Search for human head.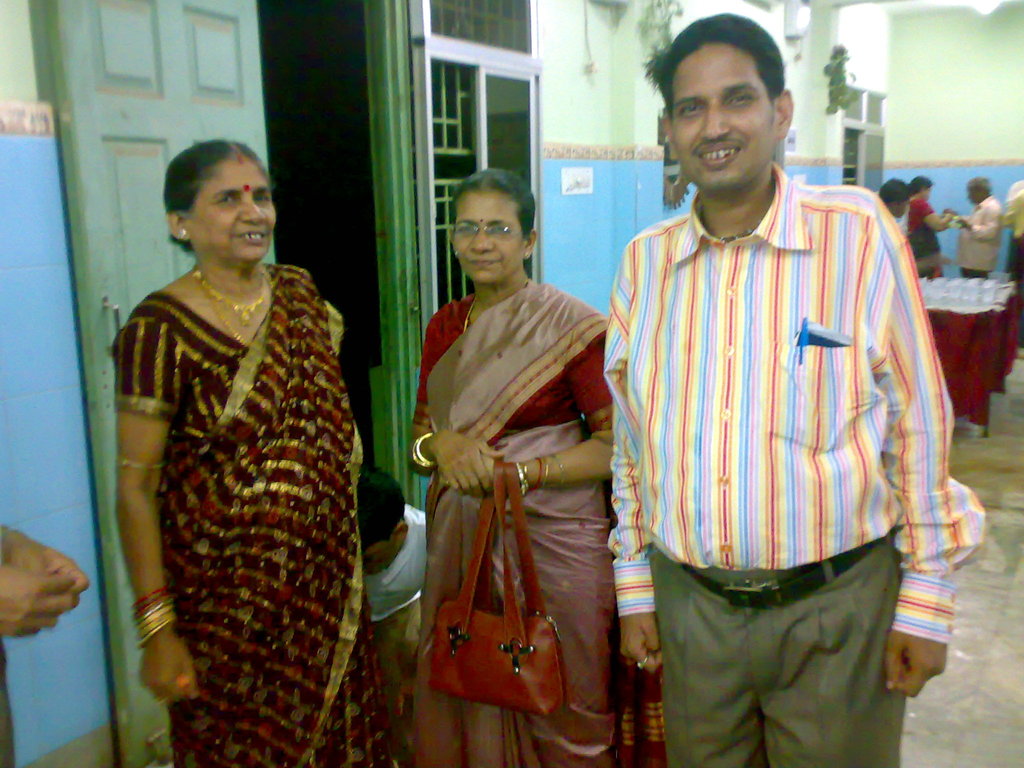
Found at region(449, 170, 538, 286).
